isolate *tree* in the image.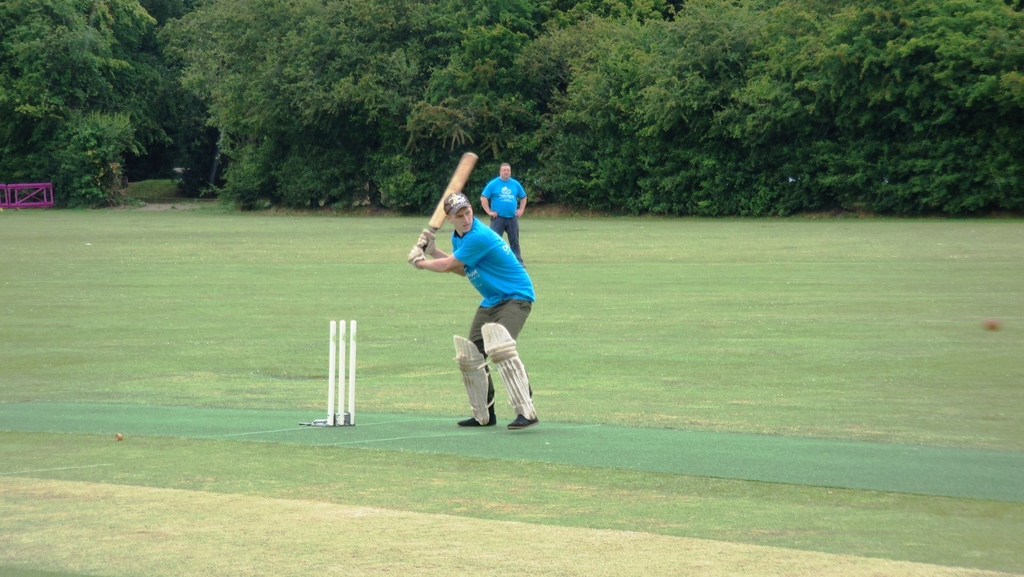
Isolated region: bbox=(150, 10, 221, 201).
